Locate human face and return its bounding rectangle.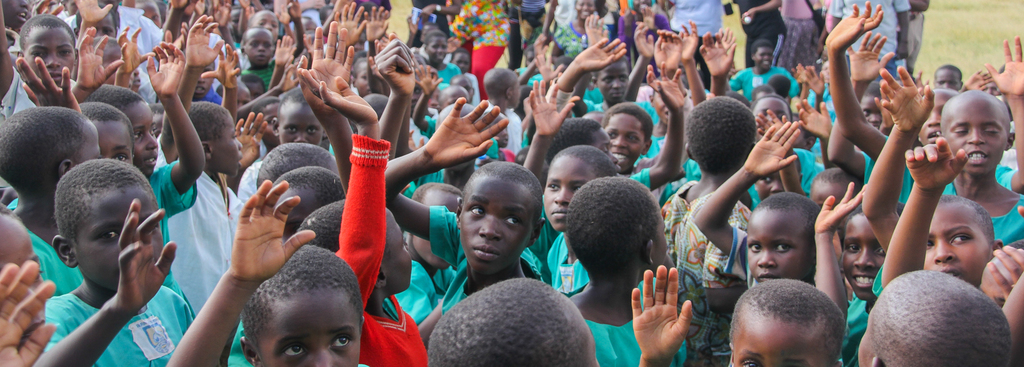
(239,87,250,108).
